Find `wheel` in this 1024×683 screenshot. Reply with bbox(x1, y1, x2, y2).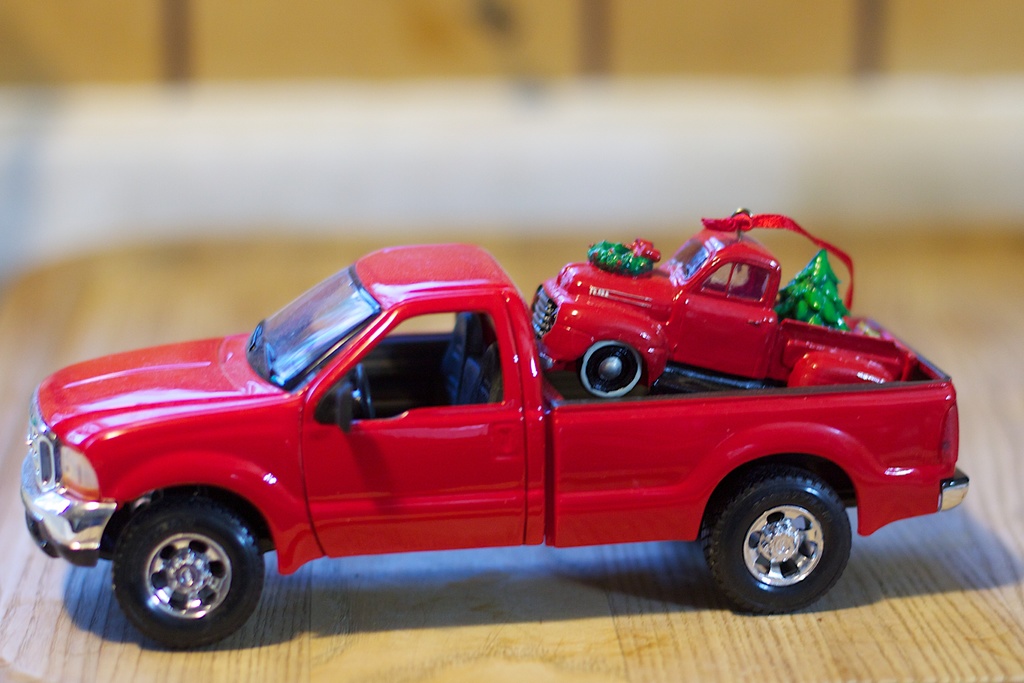
bbox(93, 505, 273, 643).
